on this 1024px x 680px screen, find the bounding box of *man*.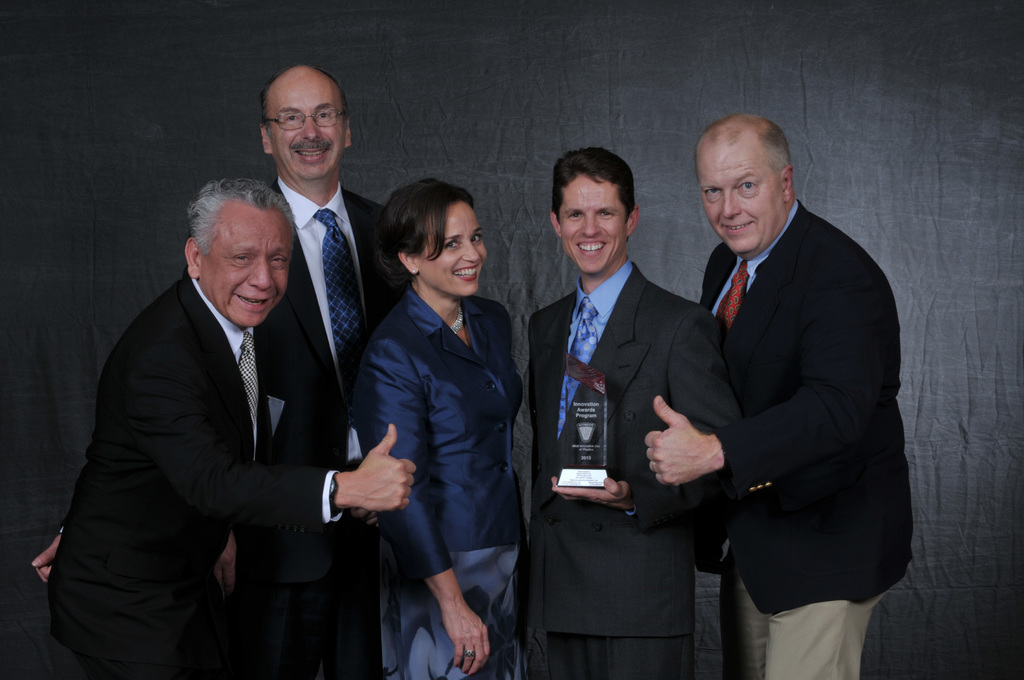
Bounding box: <bbox>644, 110, 914, 679</bbox>.
